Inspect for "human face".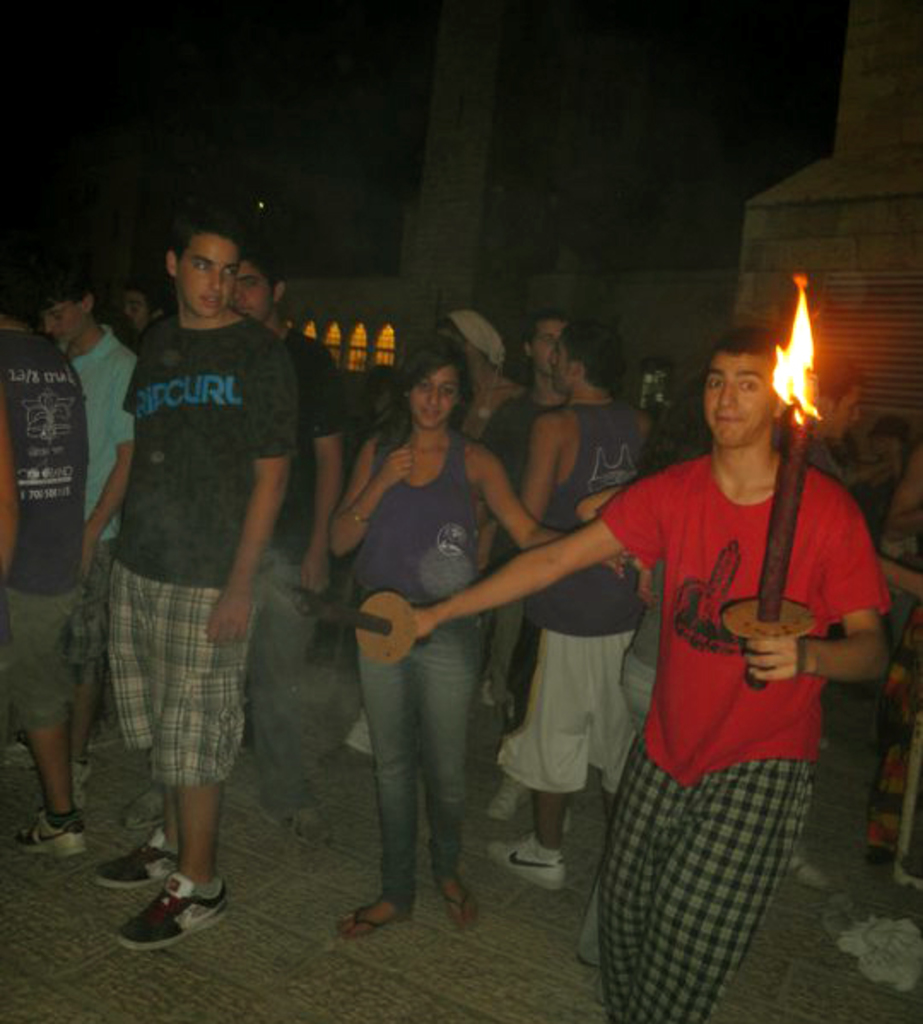
Inspection: [174, 232, 241, 309].
